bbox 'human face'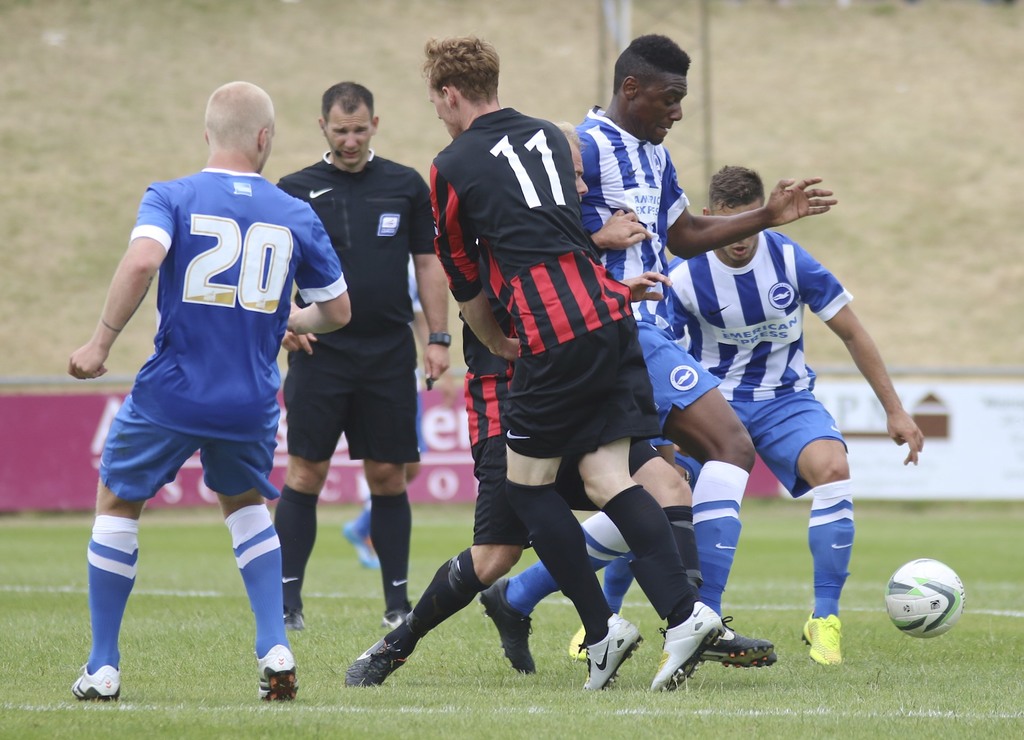
detection(572, 145, 590, 202)
